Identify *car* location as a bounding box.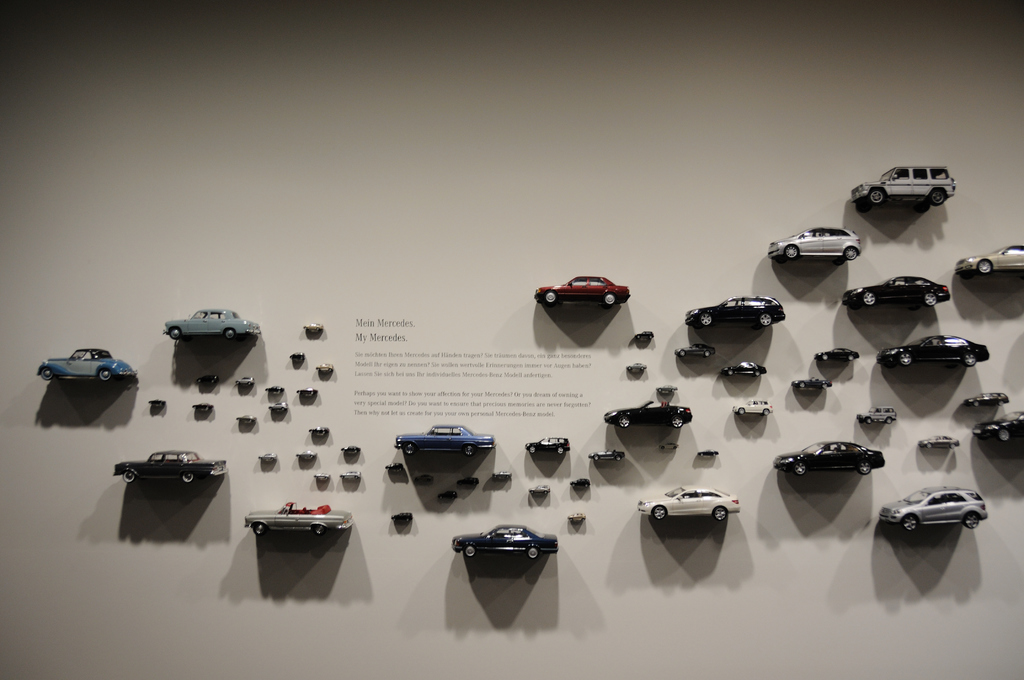
Rect(413, 473, 431, 480).
